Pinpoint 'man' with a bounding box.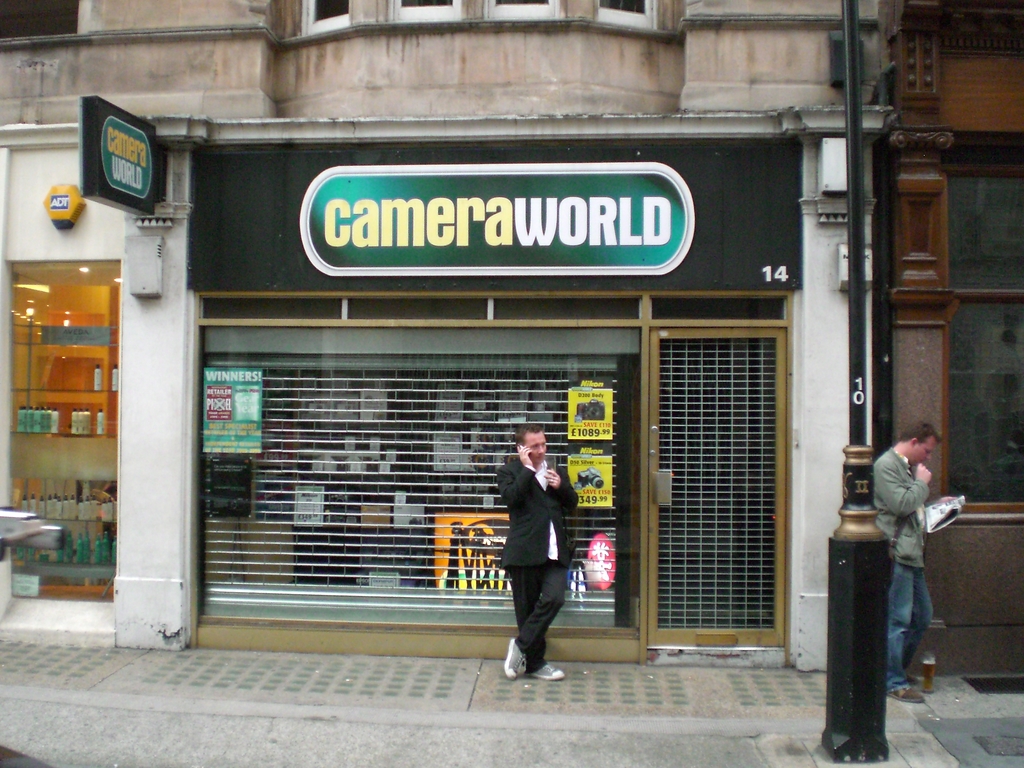
rect(480, 422, 595, 685).
